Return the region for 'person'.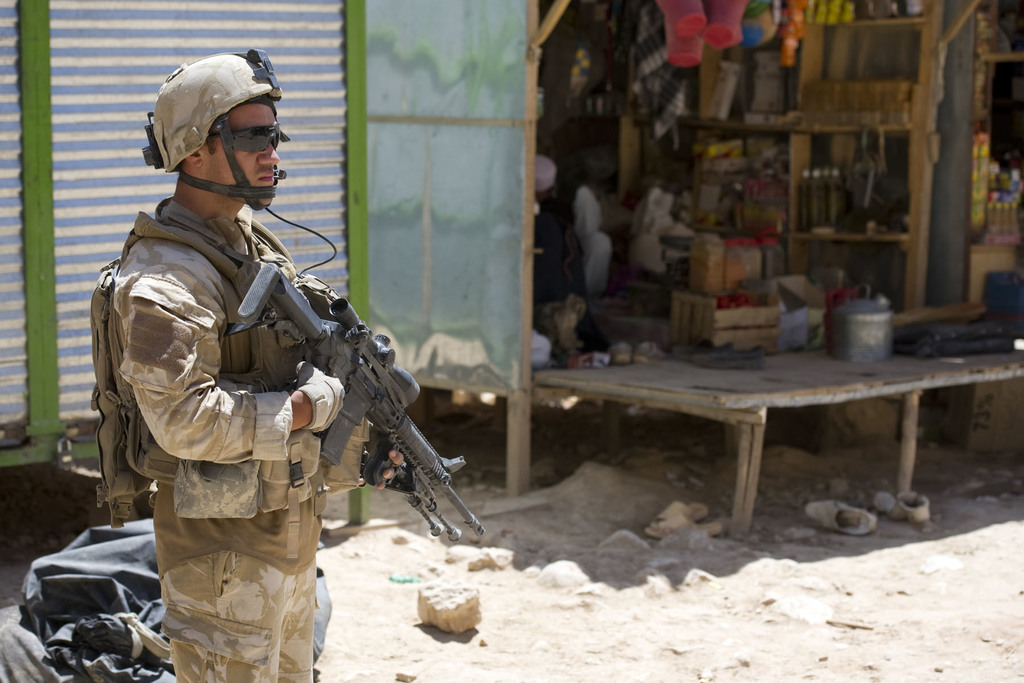
(x1=107, y1=50, x2=406, y2=682).
